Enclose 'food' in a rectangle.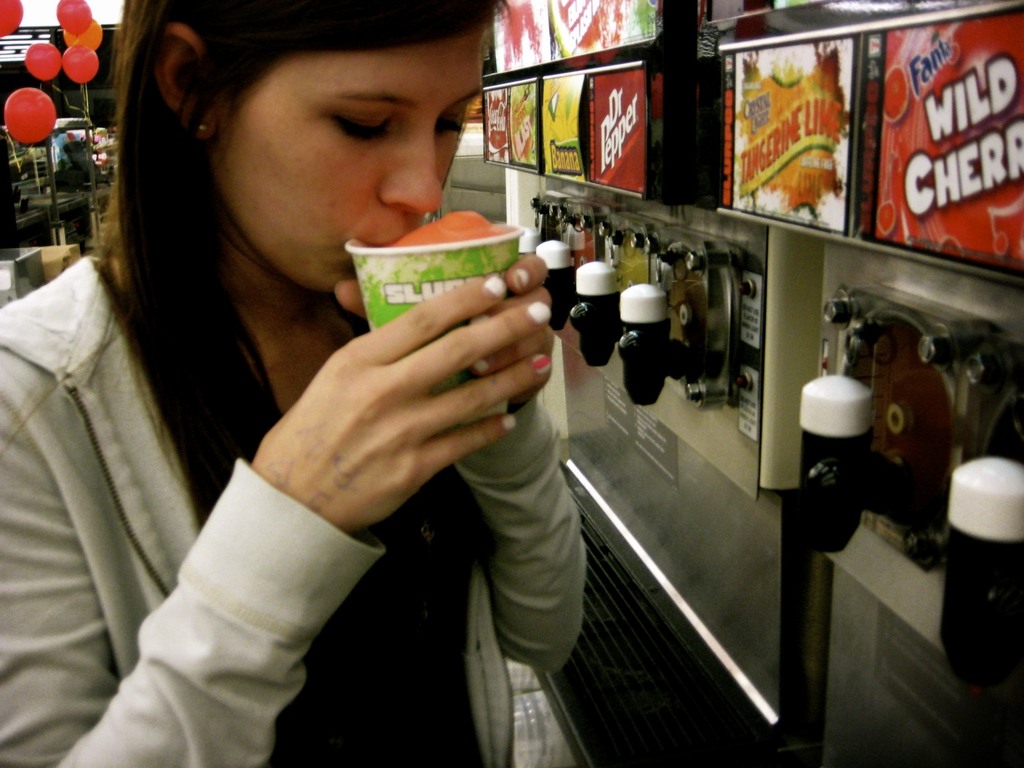
874/193/898/241.
